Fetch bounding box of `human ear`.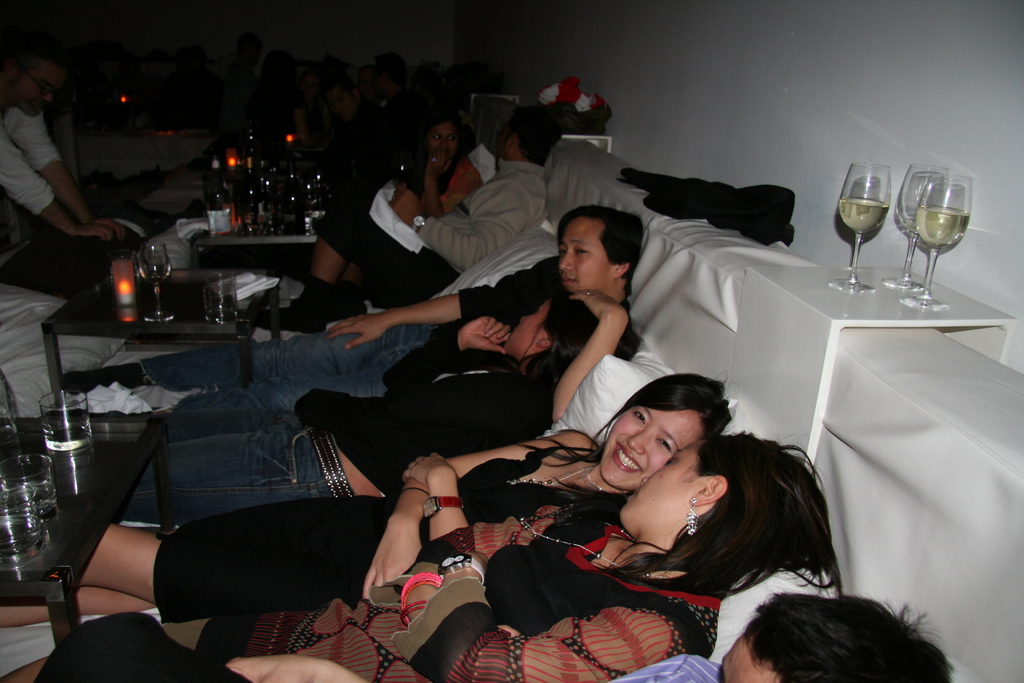
Bbox: 690 472 728 504.
